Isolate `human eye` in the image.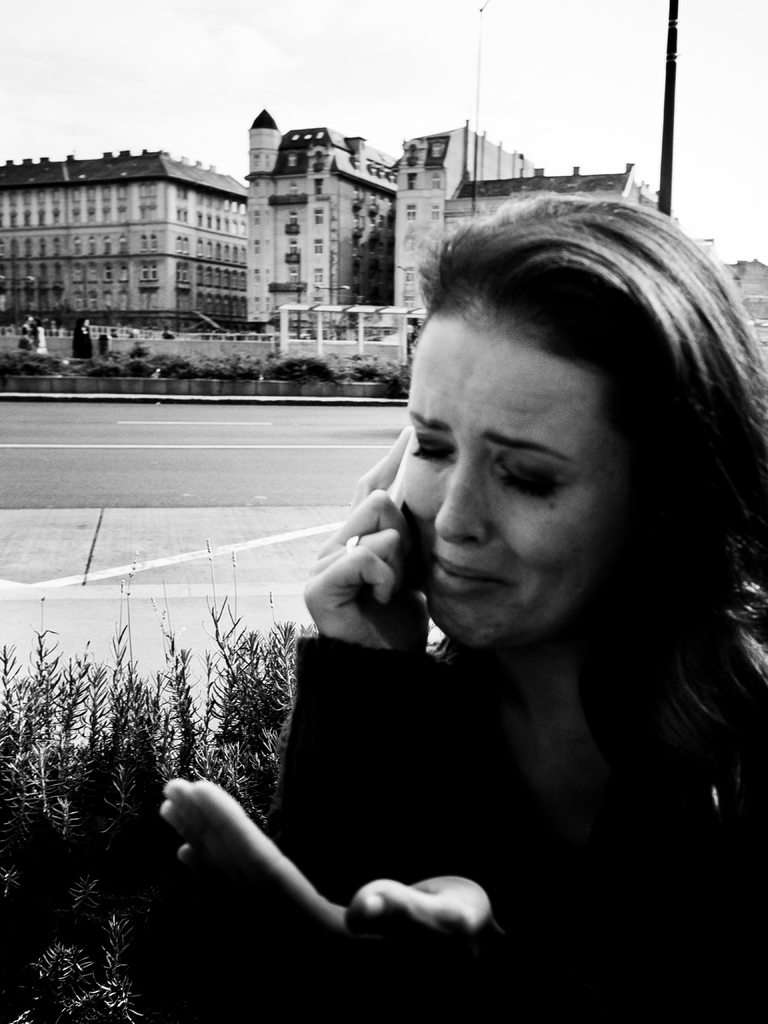
Isolated region: box(506, 422, 604, 492).
